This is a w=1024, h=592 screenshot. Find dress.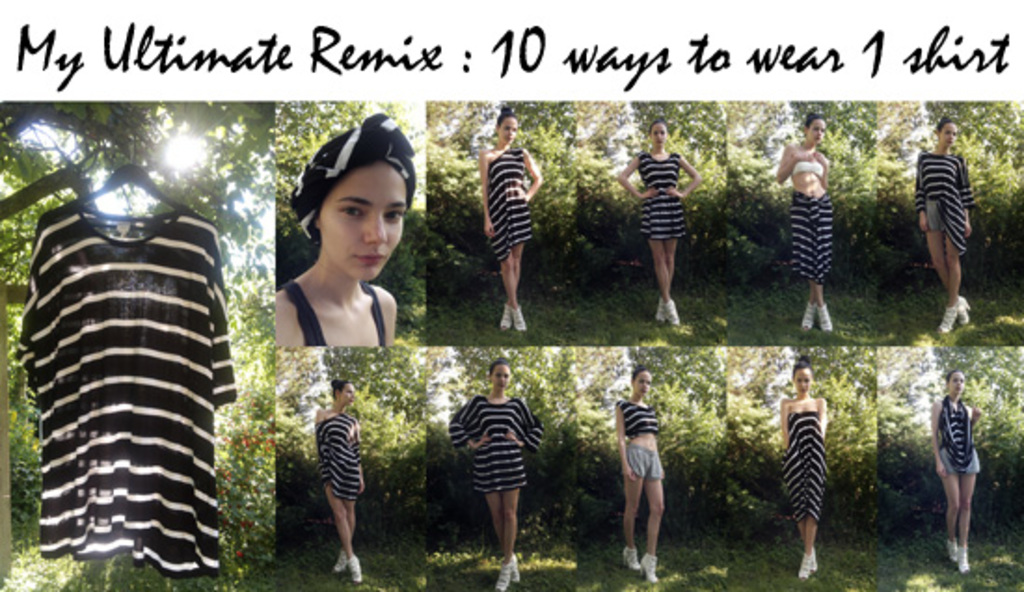
Bounding box: 317:413:356:499.
